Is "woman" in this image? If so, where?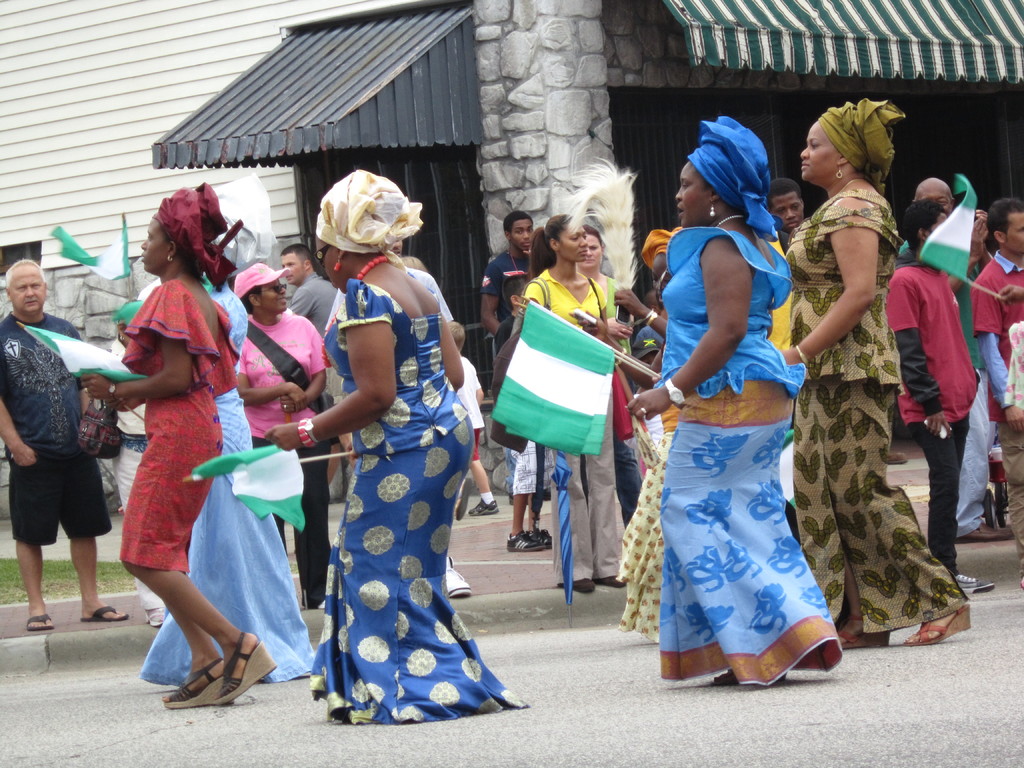
Yes, at bbox=[785, 94, 972, 651].
